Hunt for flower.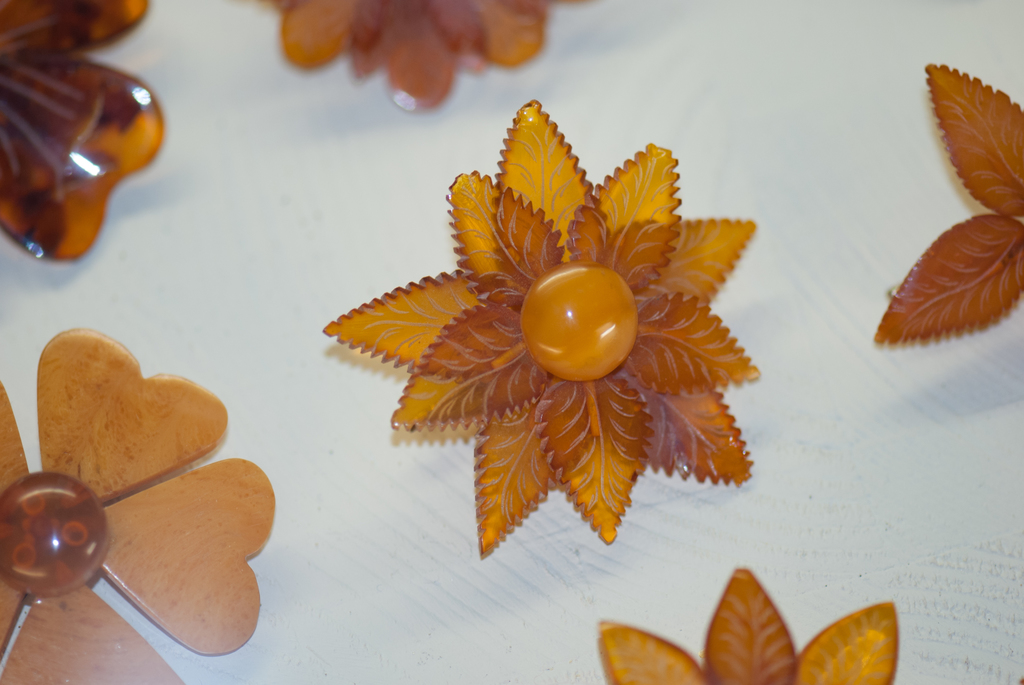
Hunted down at (317,100,751,563).
